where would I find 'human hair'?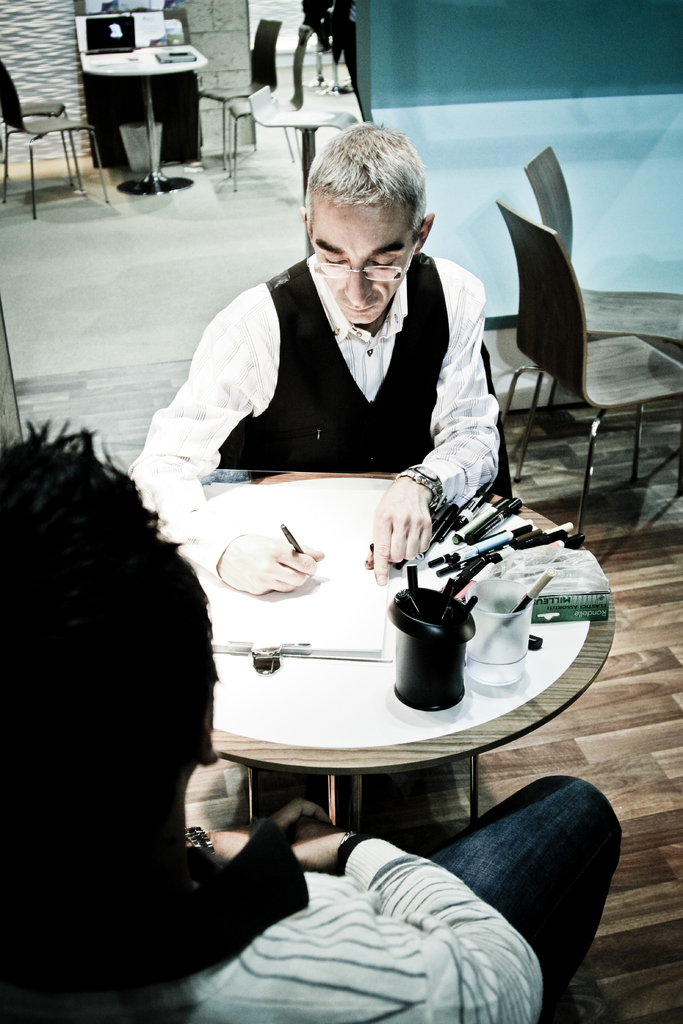
At bbox=(305, 119, 431, 271).
